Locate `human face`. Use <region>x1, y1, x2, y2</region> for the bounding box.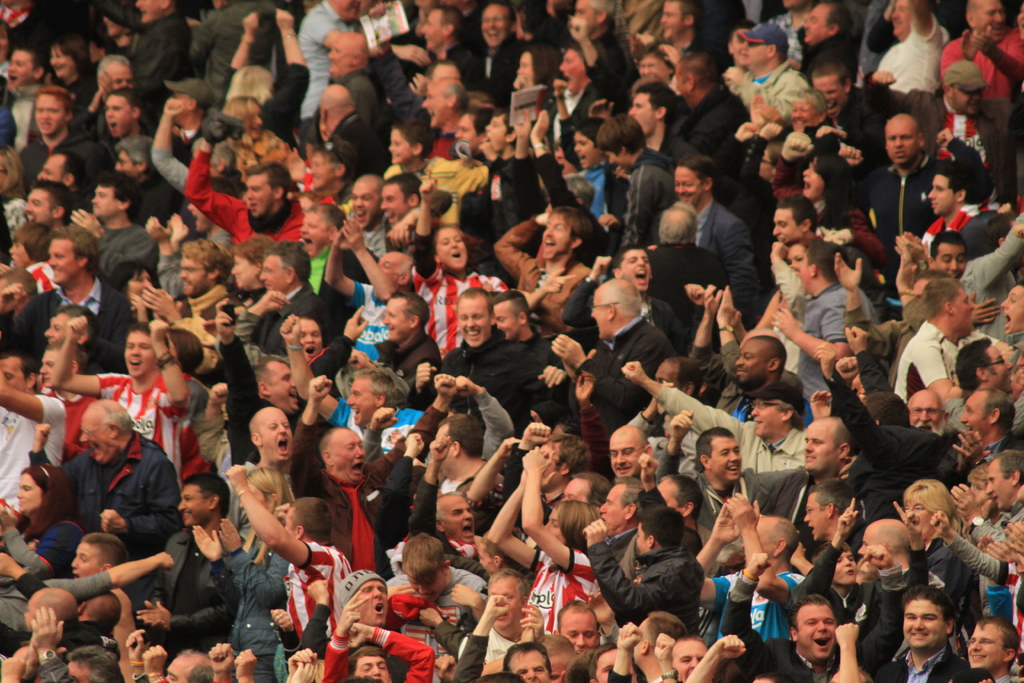
<region>476, 539, 497, 574</region>.
